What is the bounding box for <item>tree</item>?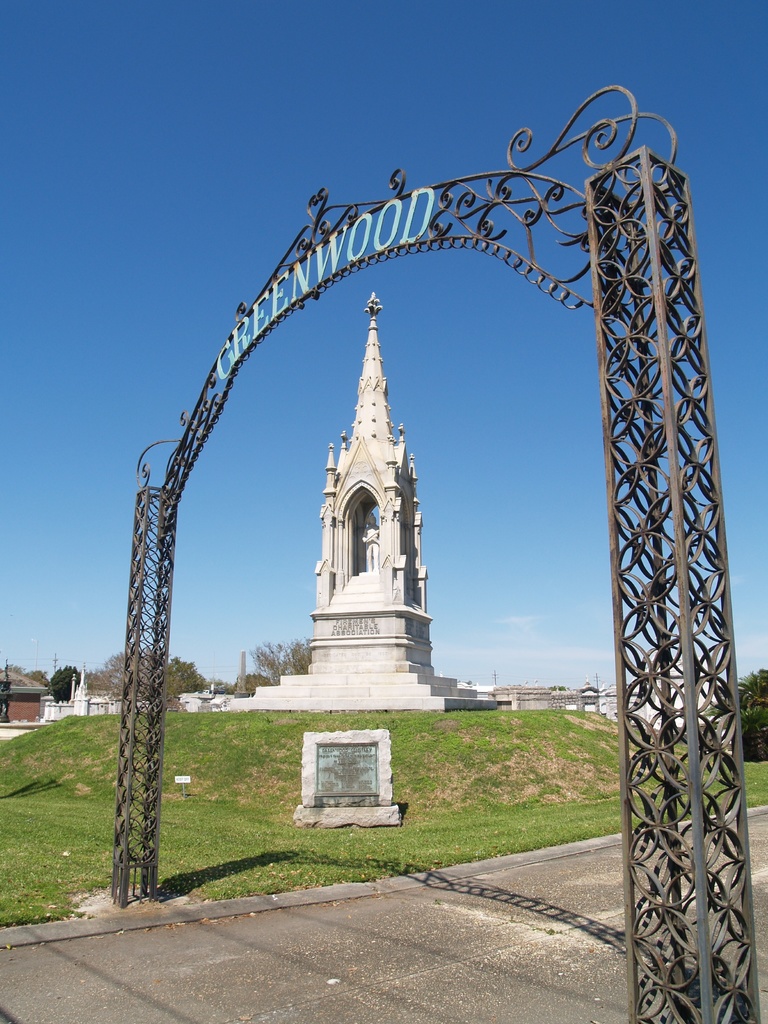
x1=46, y1=661, x2=86, y2=703.
